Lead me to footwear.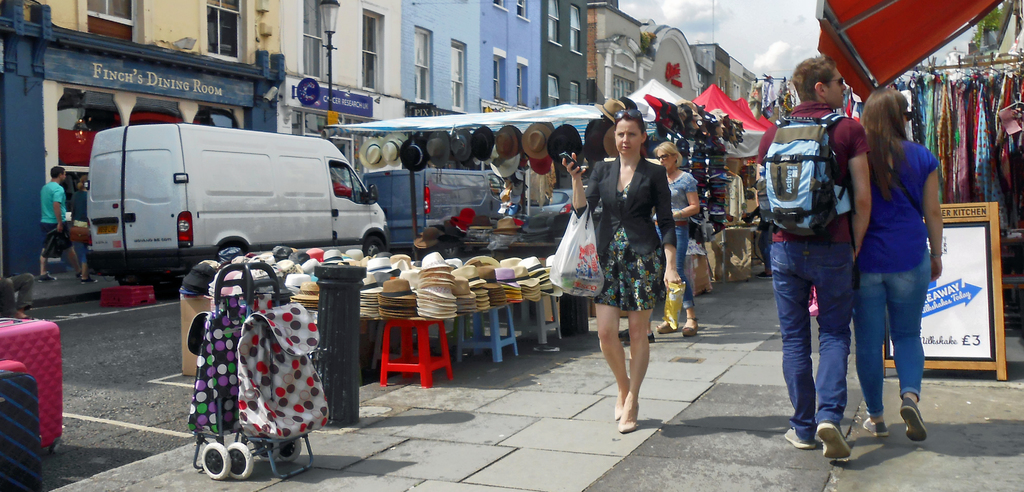
Lead to [left=863, top=416, right=886, bottom=438].
